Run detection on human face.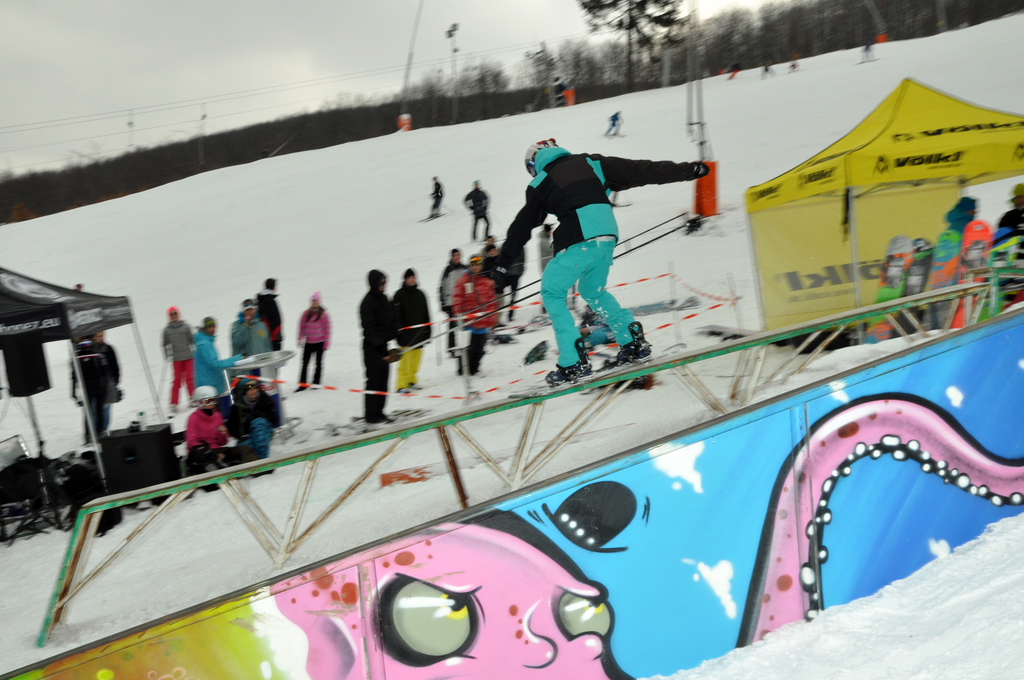
Result: (x1=200, y1=313, x2=217, y2=339).
